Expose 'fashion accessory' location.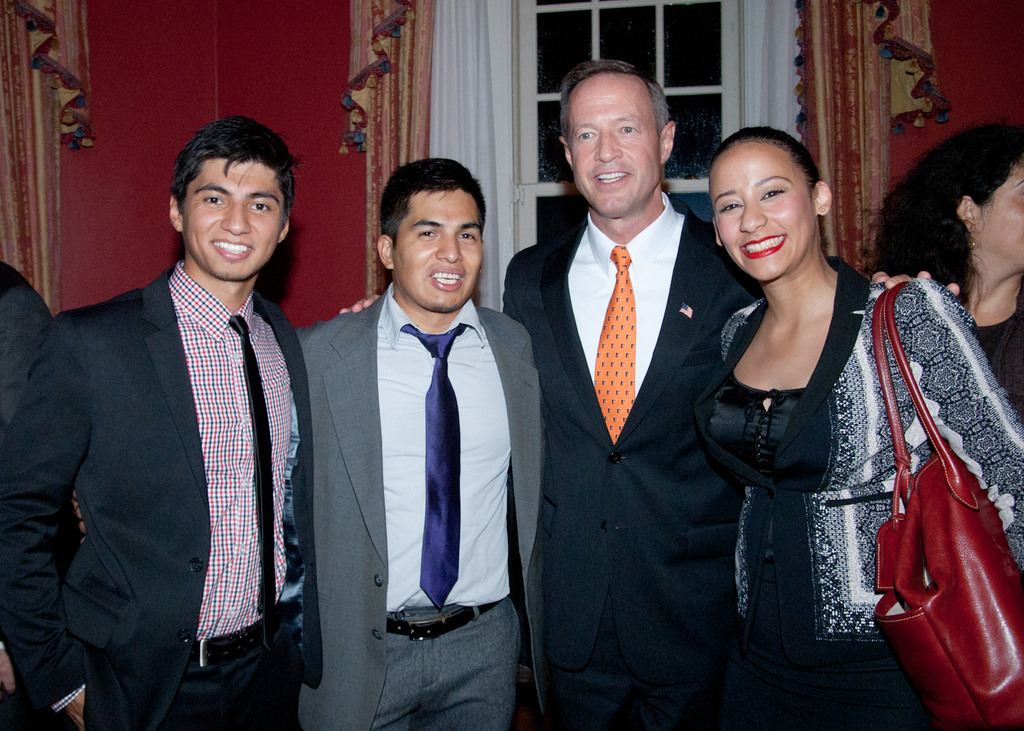
Exposed at bbox=(386, 602, 509, 643).
